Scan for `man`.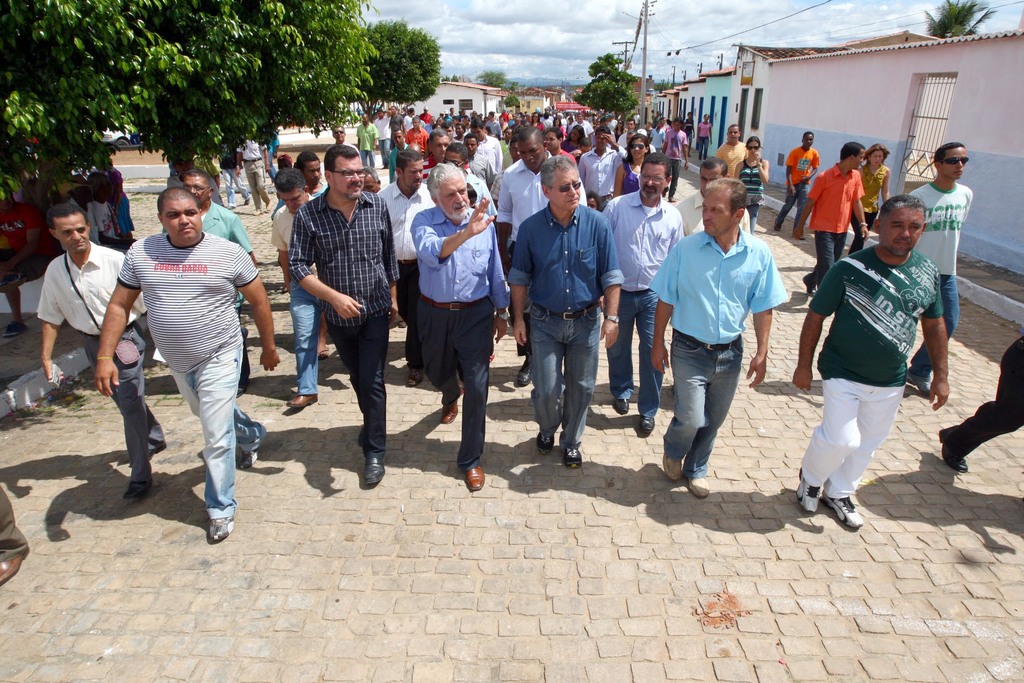
Scan result: locate(282, 144, 399, 488).
